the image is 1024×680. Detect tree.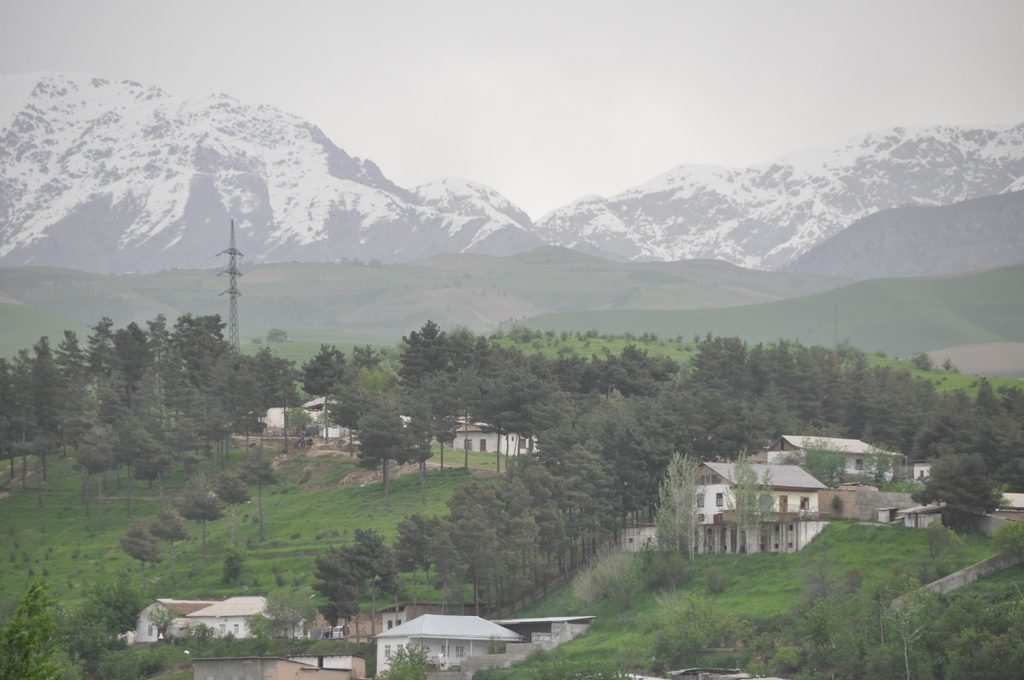
Detection: left=644, top=449, right=702, bottom=566.
